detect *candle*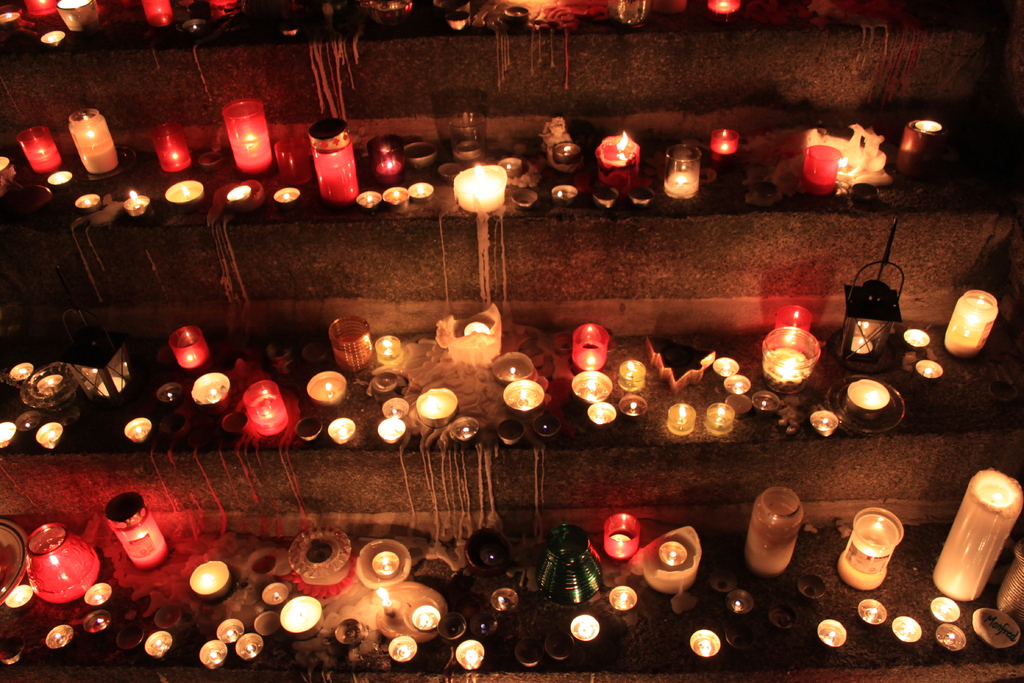
<box>274,189,300,205</box>
